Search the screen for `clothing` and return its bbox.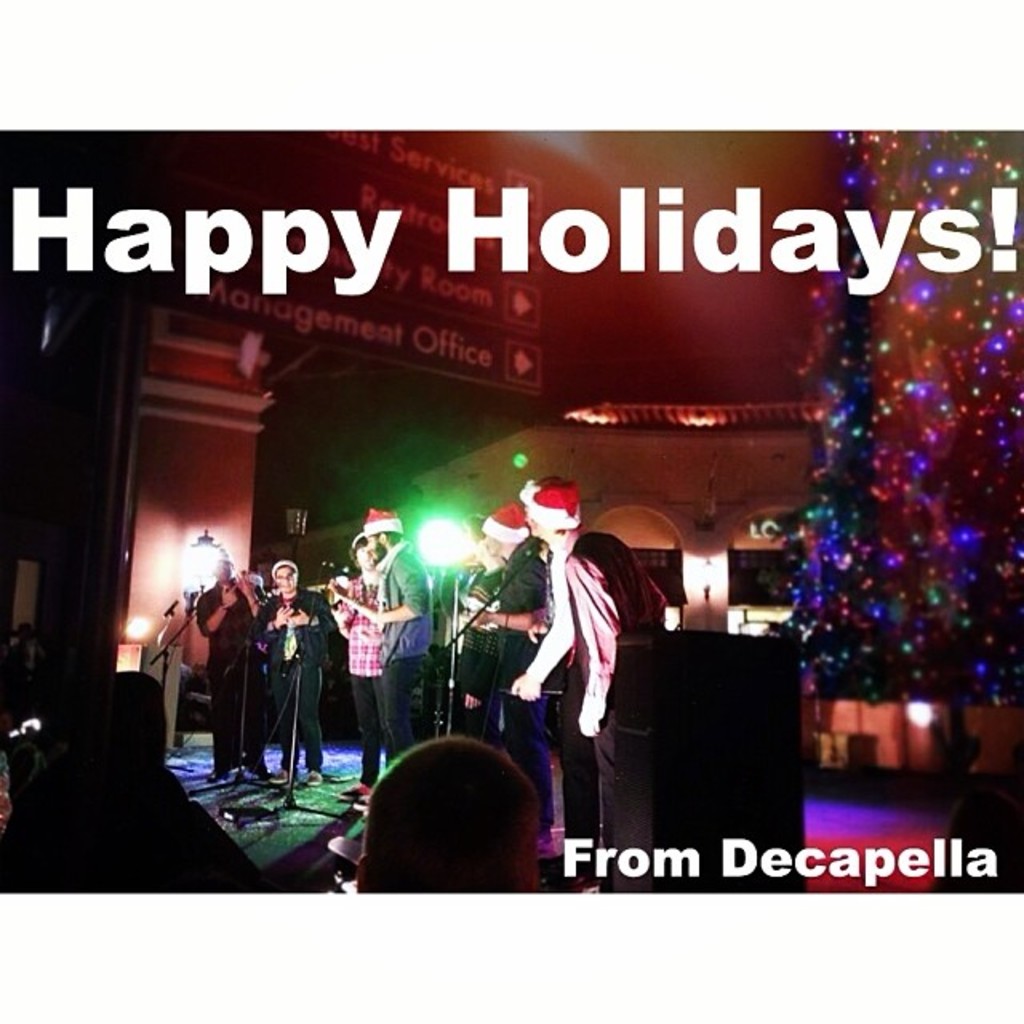
Found: <bbox>498, 546, 547, 837</bbox>.
